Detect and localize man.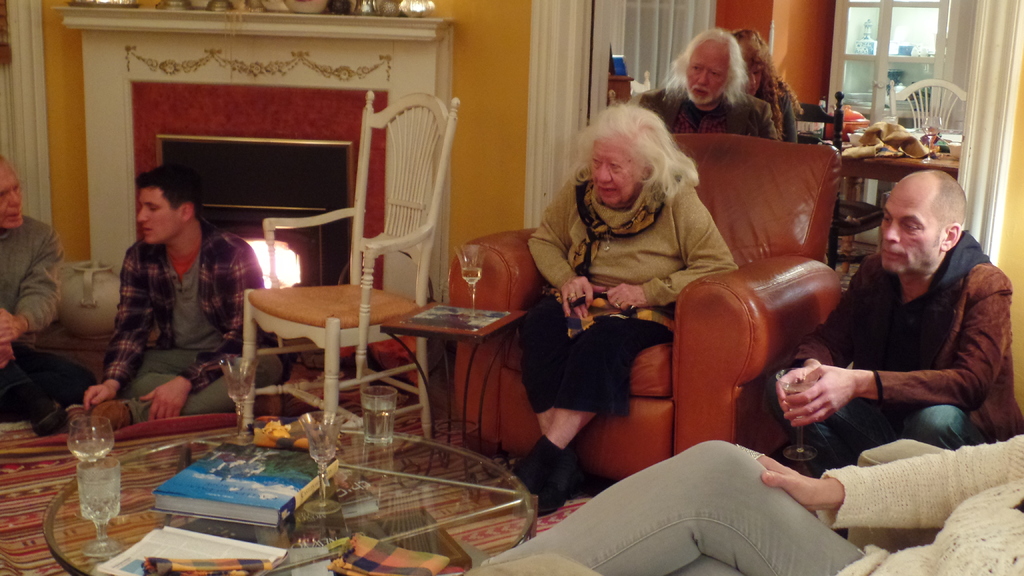
Localized at x1=783 y1=166 x2=1023 y2=461.
